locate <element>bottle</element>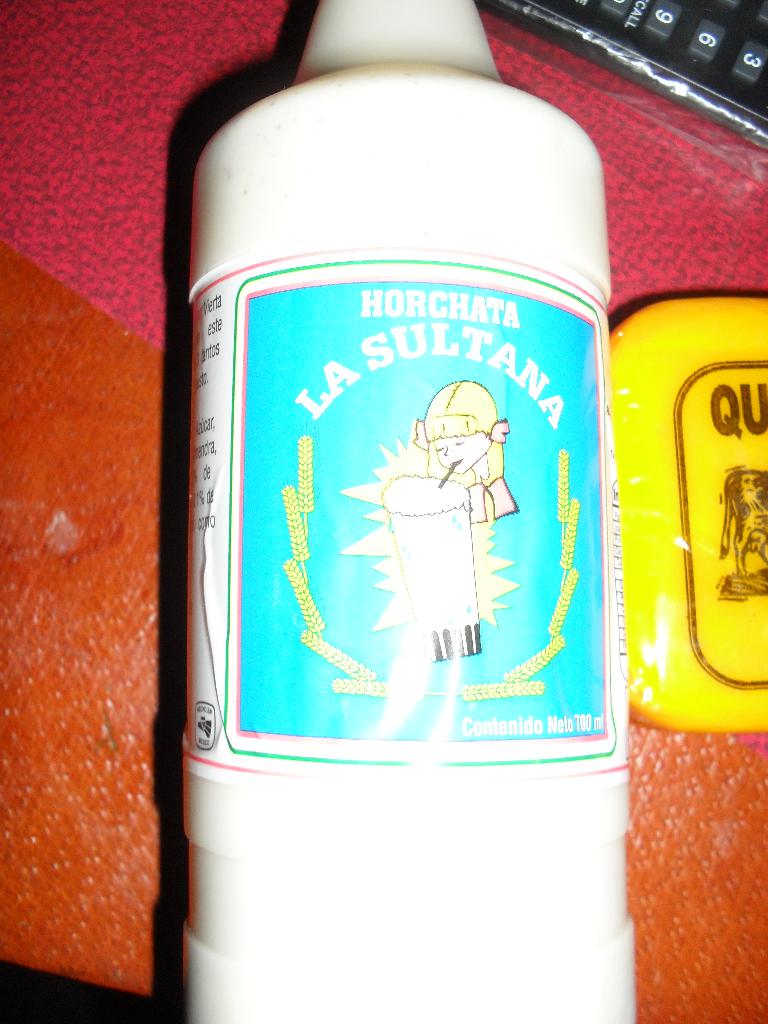
x1=181, y1=0, x2=654, y2=975
